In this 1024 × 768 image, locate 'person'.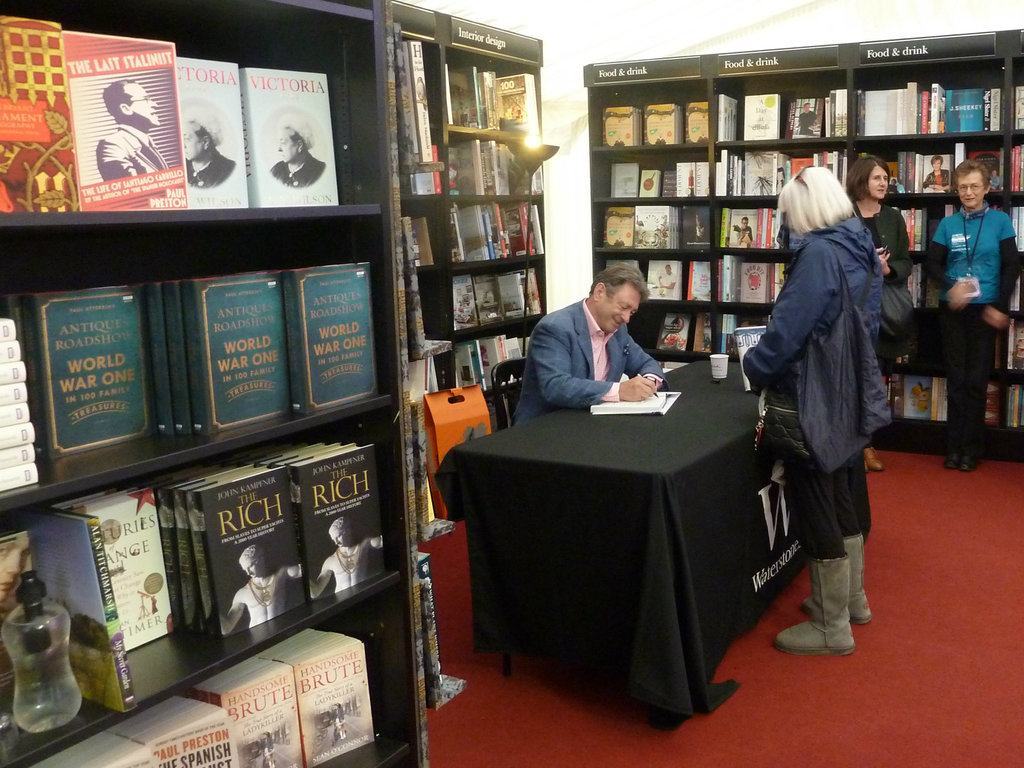
Bounding box: bbox=(263, 111, 329, 188).
